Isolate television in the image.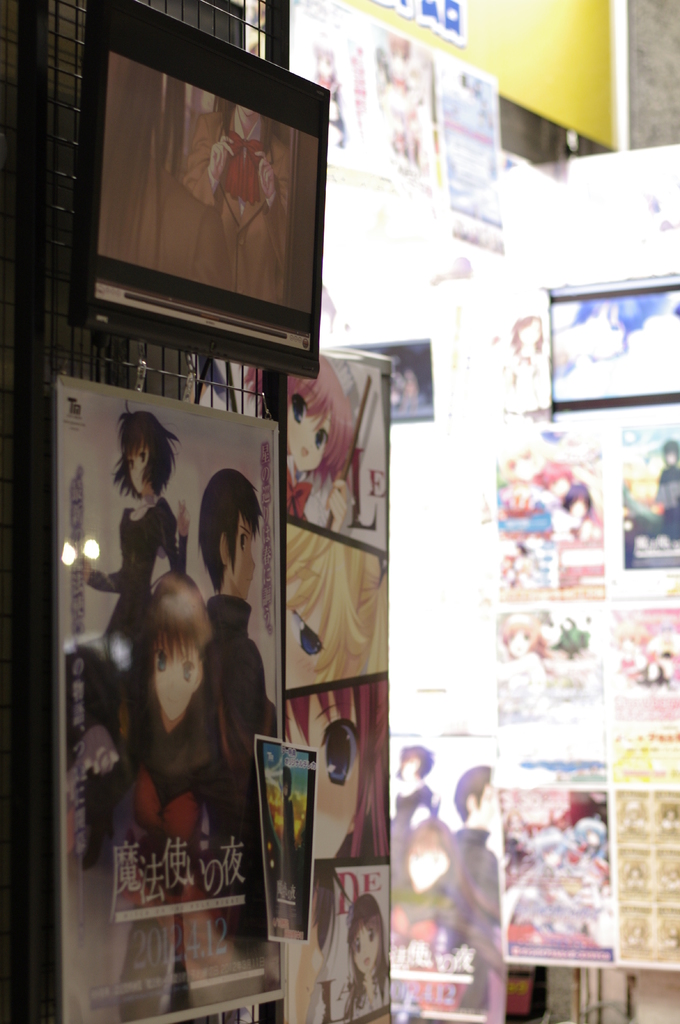
Isolated region: region(72, 0, 329, 378).
